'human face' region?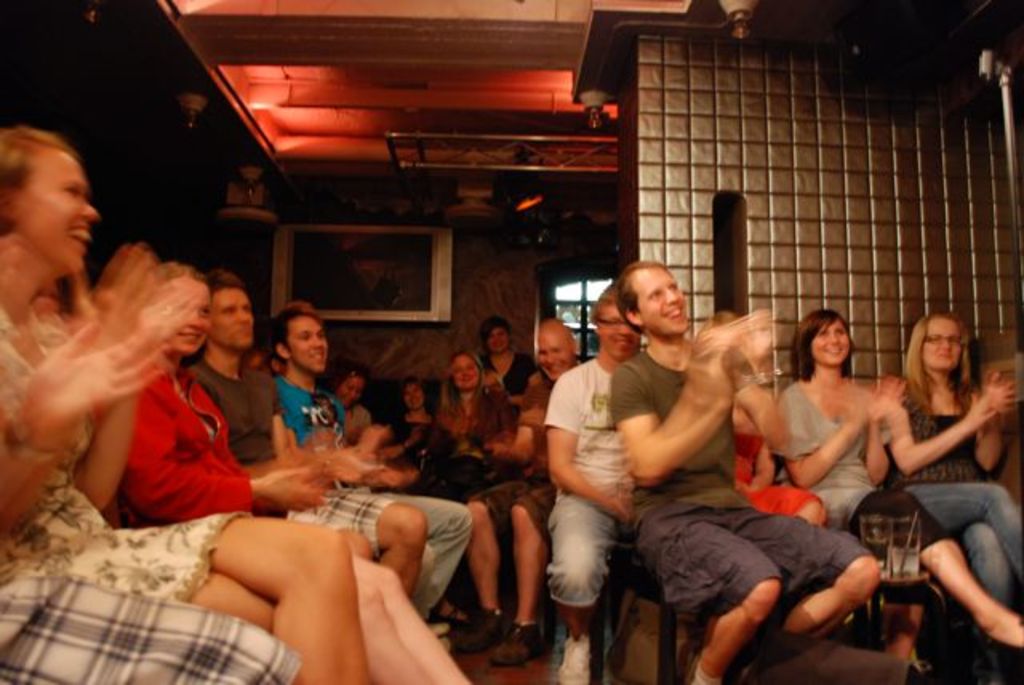
{"left": 811, "top": 318, "right": 848, "bottom": 370}
